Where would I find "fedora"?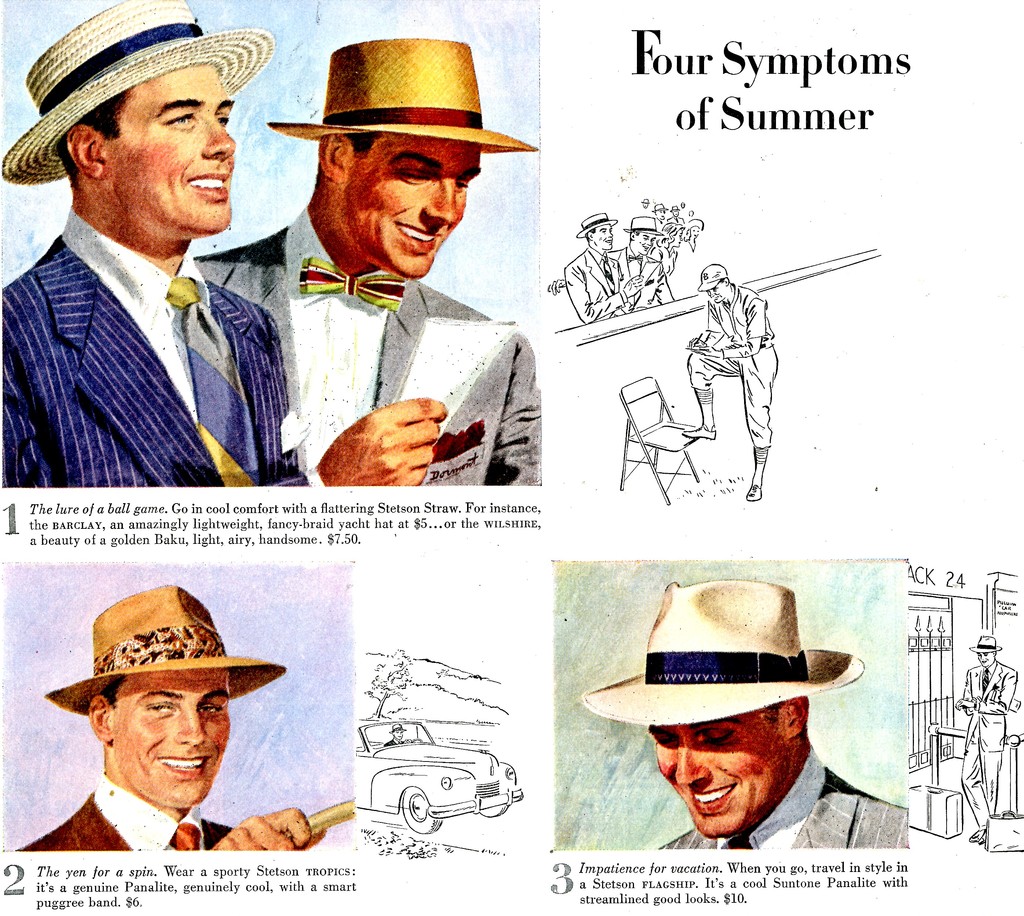
At 577:578:860:729.
